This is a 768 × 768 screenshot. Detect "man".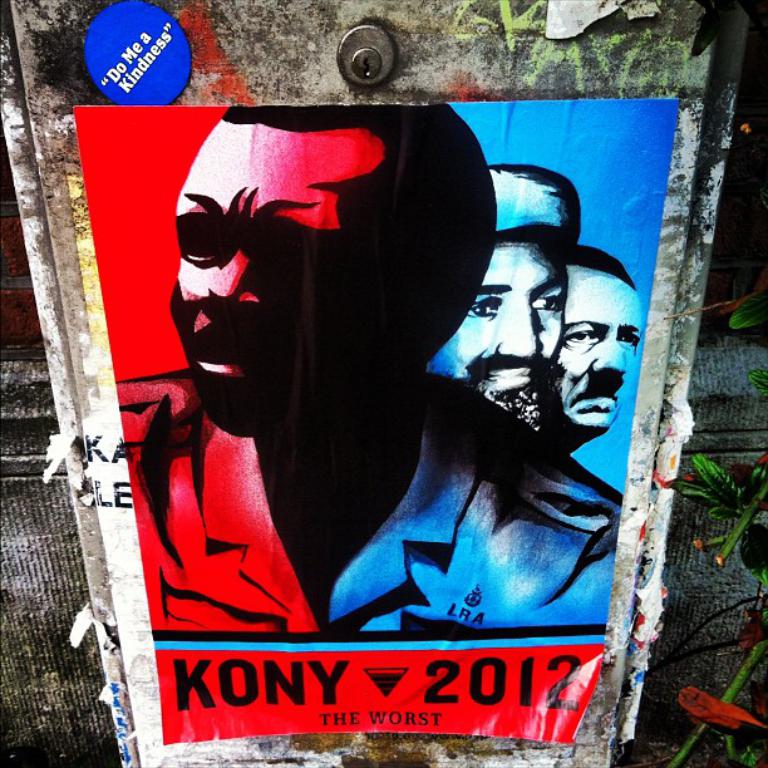
detection(552, 232, 656, 438).
